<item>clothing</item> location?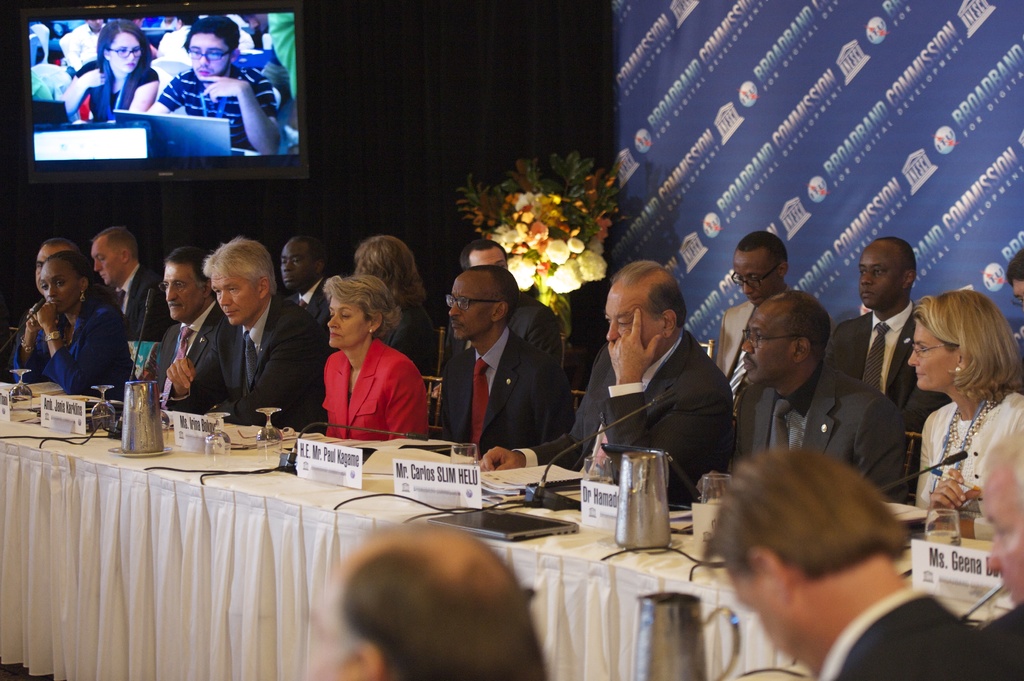
box(269, 13, 297, 92)
